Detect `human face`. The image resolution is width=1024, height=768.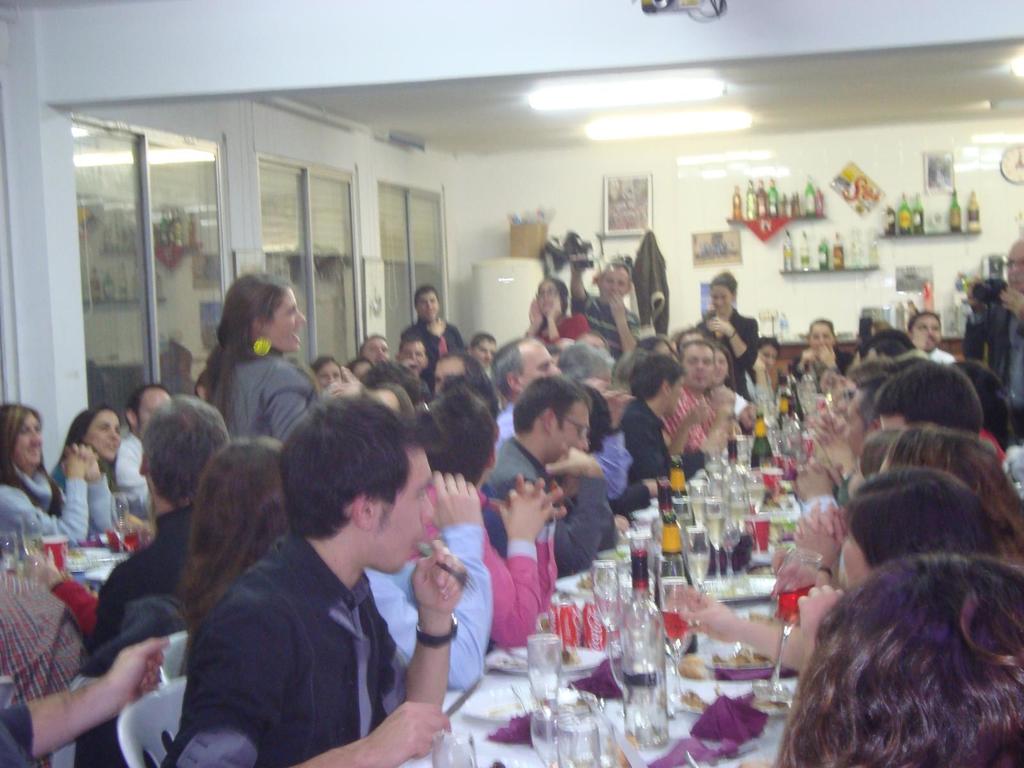
bbox=(904, 307, 938, 351).
